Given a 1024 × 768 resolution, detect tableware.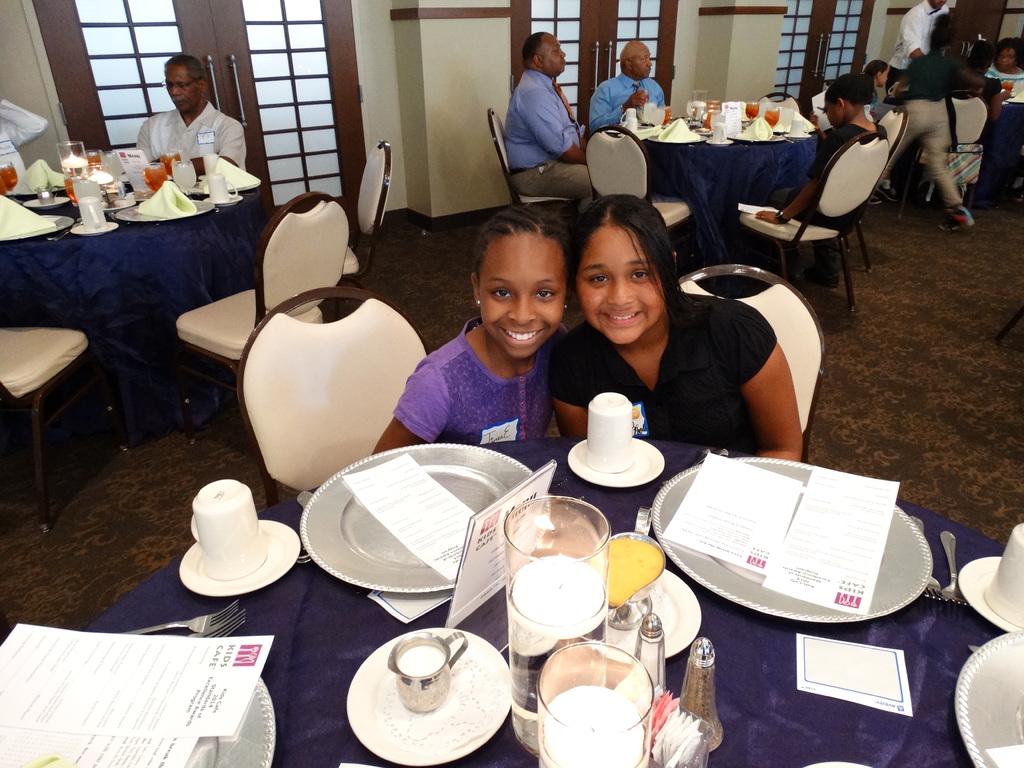
<box>342,624,515,767</box>.
